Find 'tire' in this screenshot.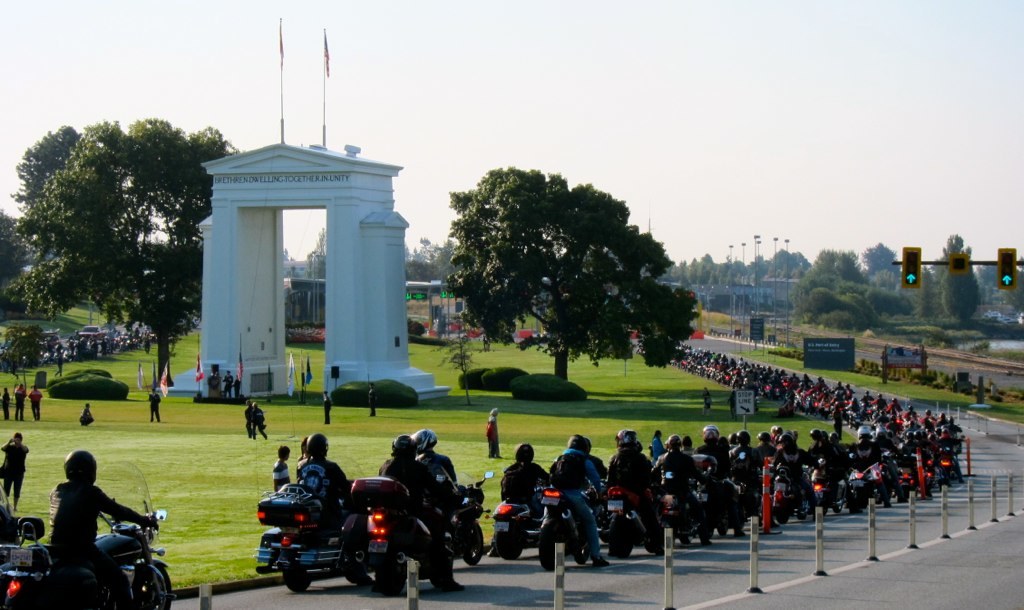
The bounding box for 'tire' is [x1=670, y1=511, x2=691, y2=553].
